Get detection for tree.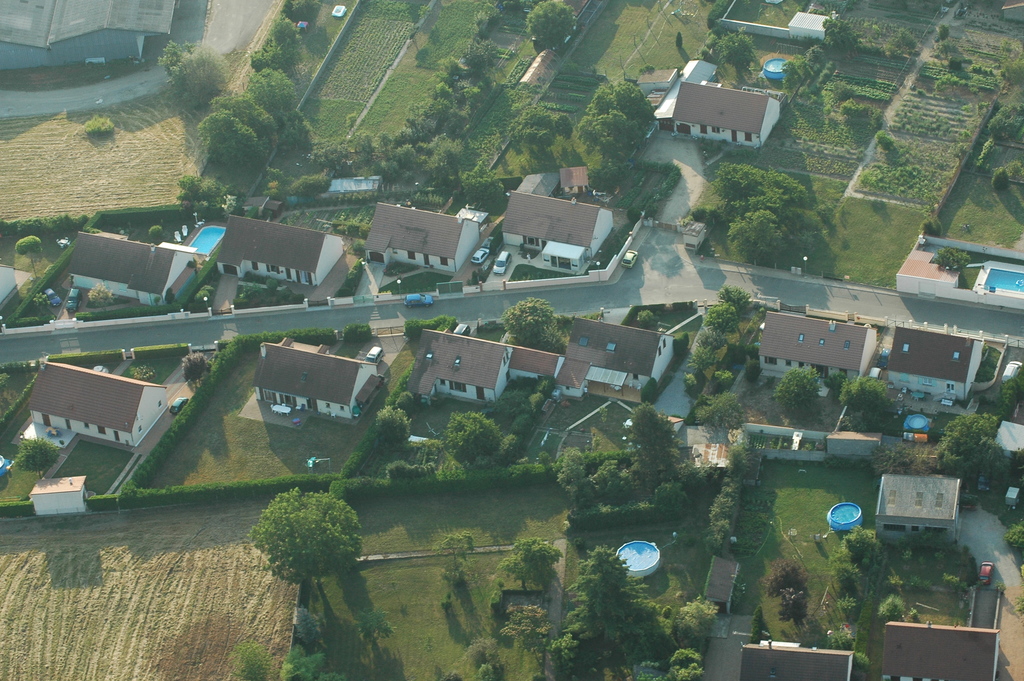
Detection: 627,407,681,461.
